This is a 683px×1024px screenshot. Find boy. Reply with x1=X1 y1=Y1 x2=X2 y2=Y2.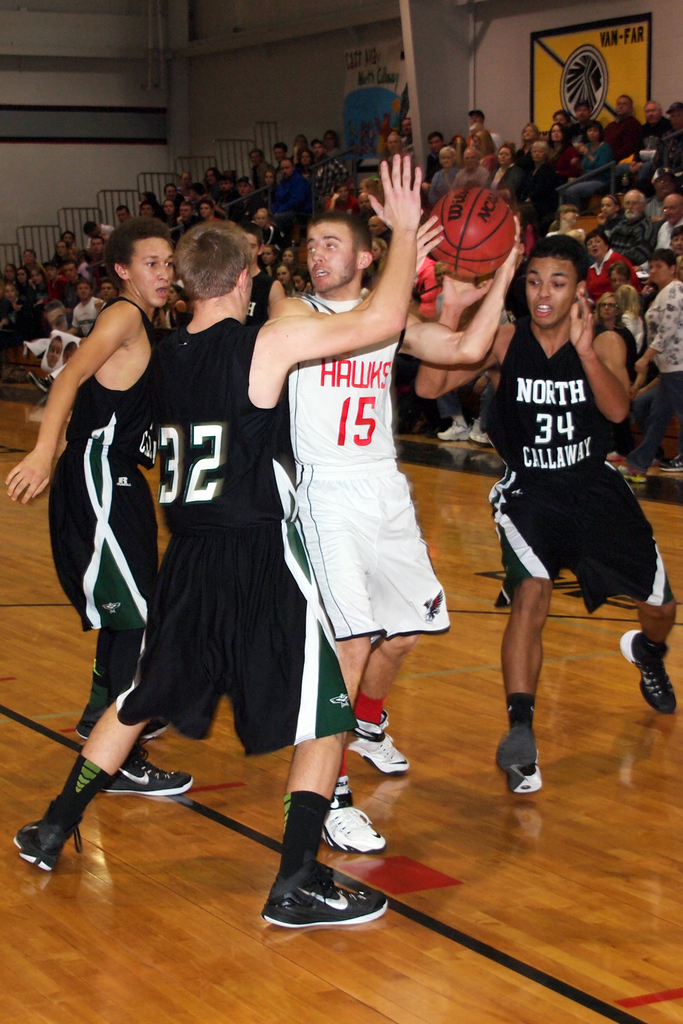
x1=6 y1=215 x2=184 y2=795.
